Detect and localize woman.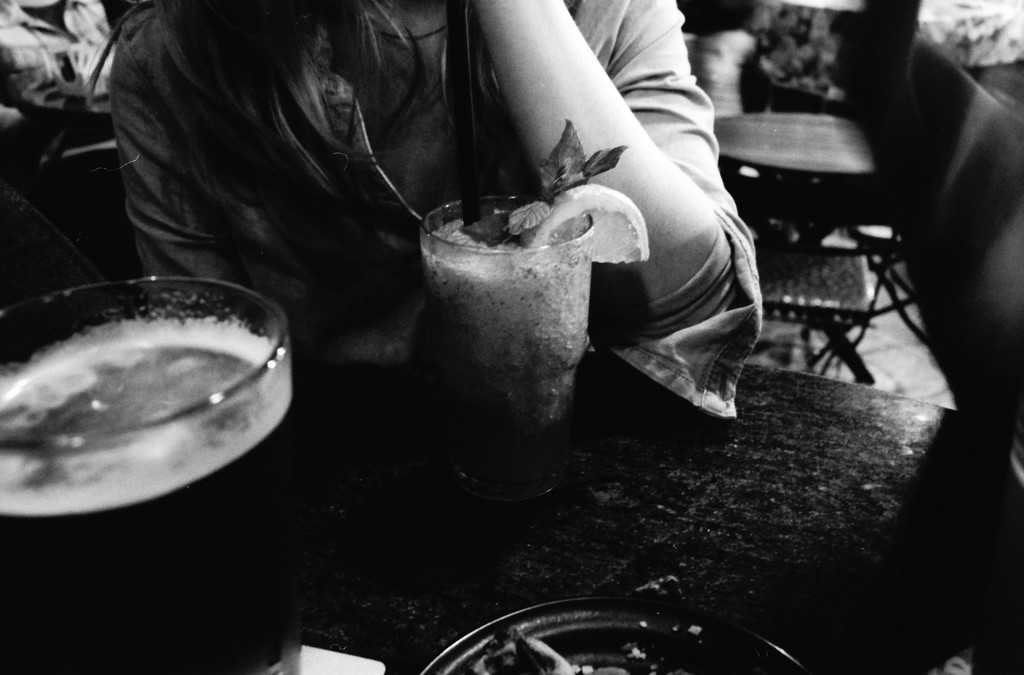
Localized at (x1=56, y1=0, x2=827, y2=523).
